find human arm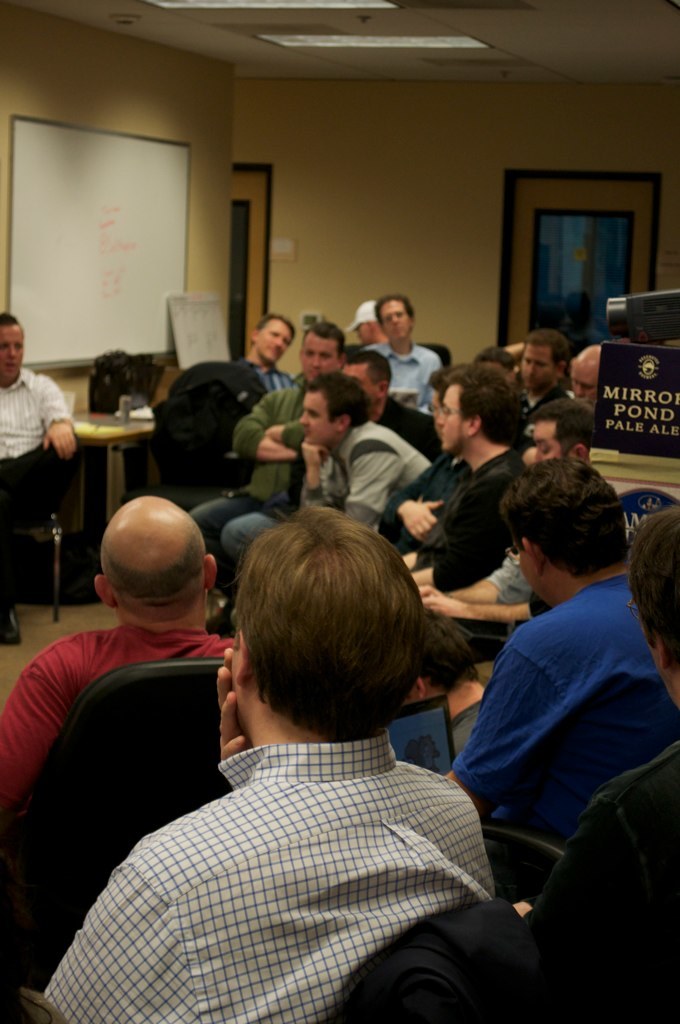
(left=448, top=547, right=533, bottom=602)
